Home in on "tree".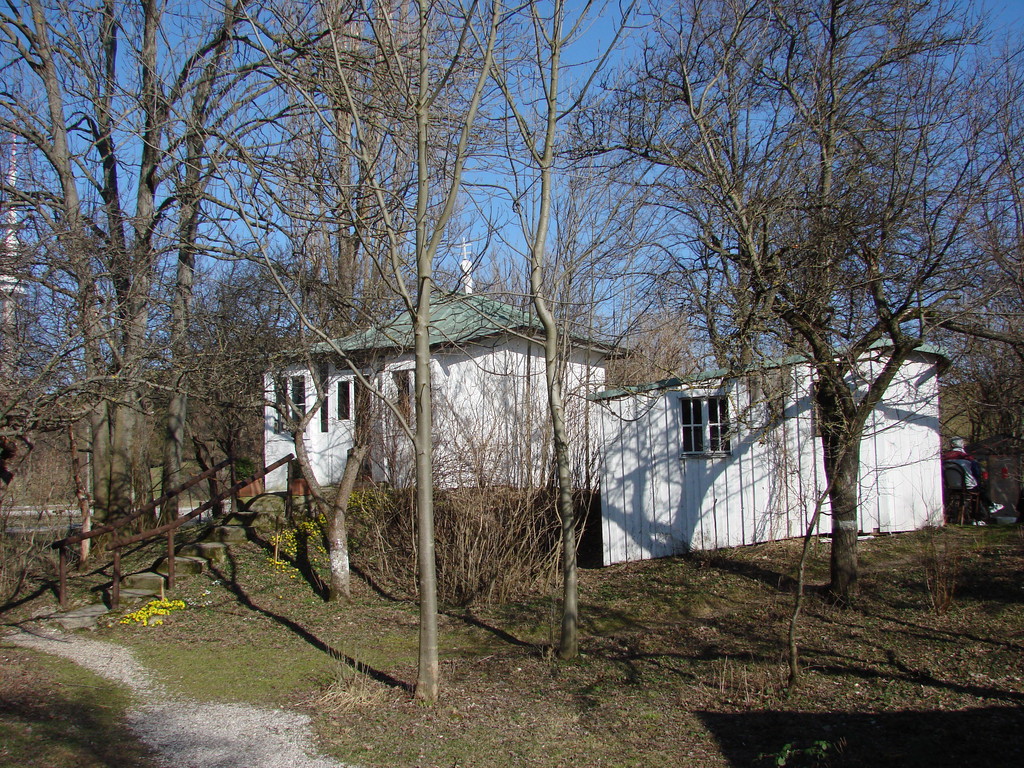
Homed in at l=607, t=15, r=970, b=628.
